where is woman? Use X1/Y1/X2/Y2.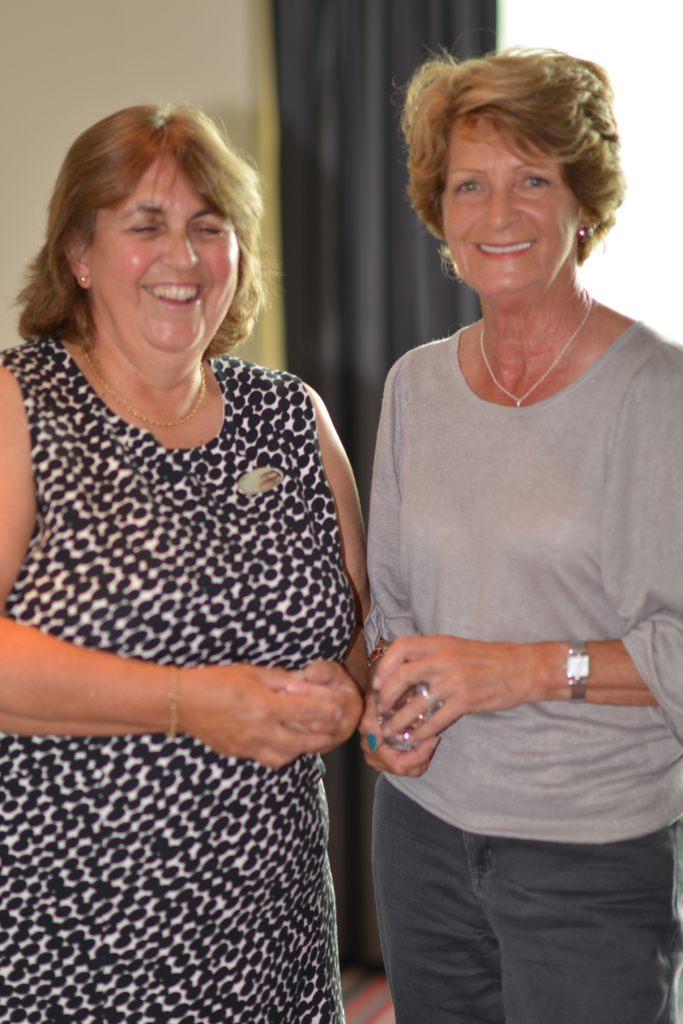
0/69/405/975.
